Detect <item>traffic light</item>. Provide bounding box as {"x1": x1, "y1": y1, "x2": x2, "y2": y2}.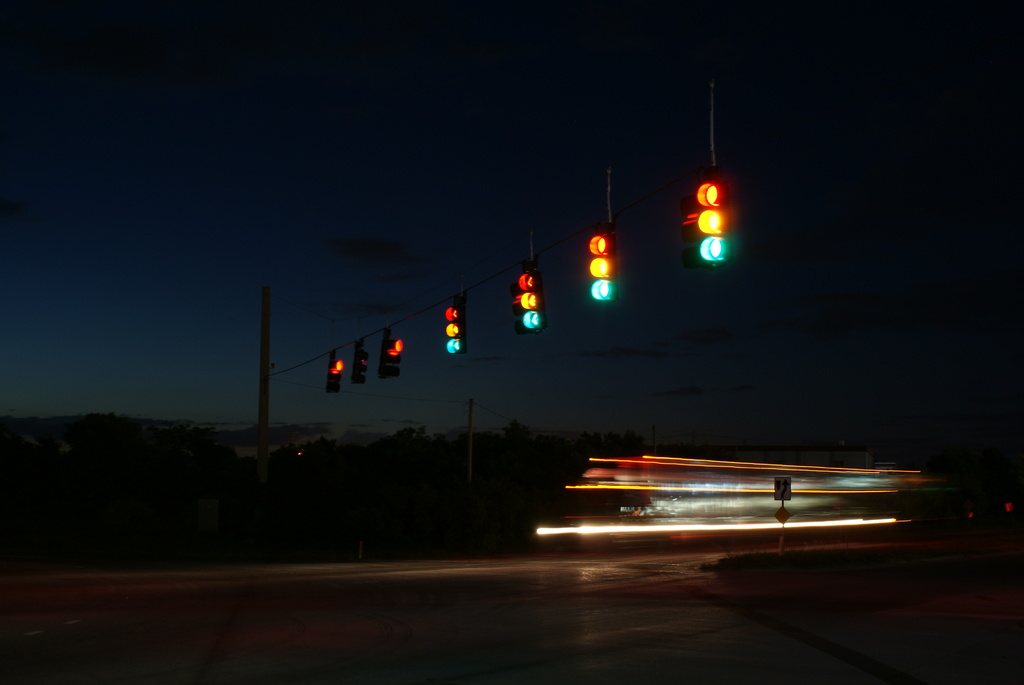
{"x1": 677, "y1": 84, "x2": 739, "y2": 271}.
